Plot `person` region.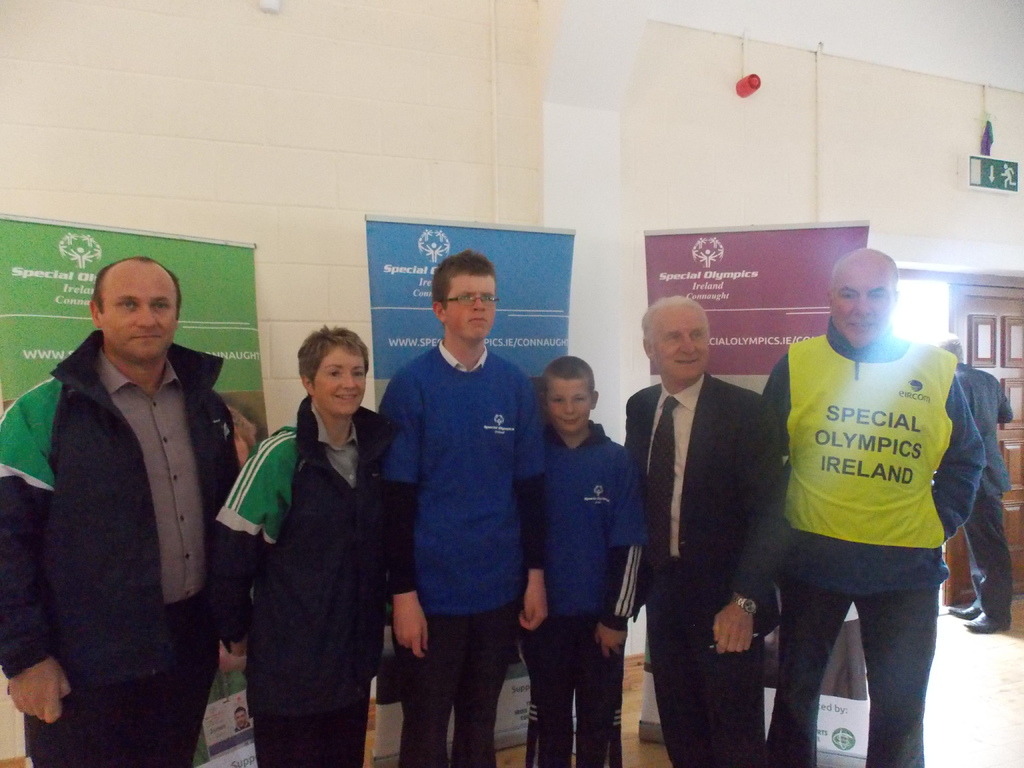
Plotted at bbox=[385, 244, 549, 767].
